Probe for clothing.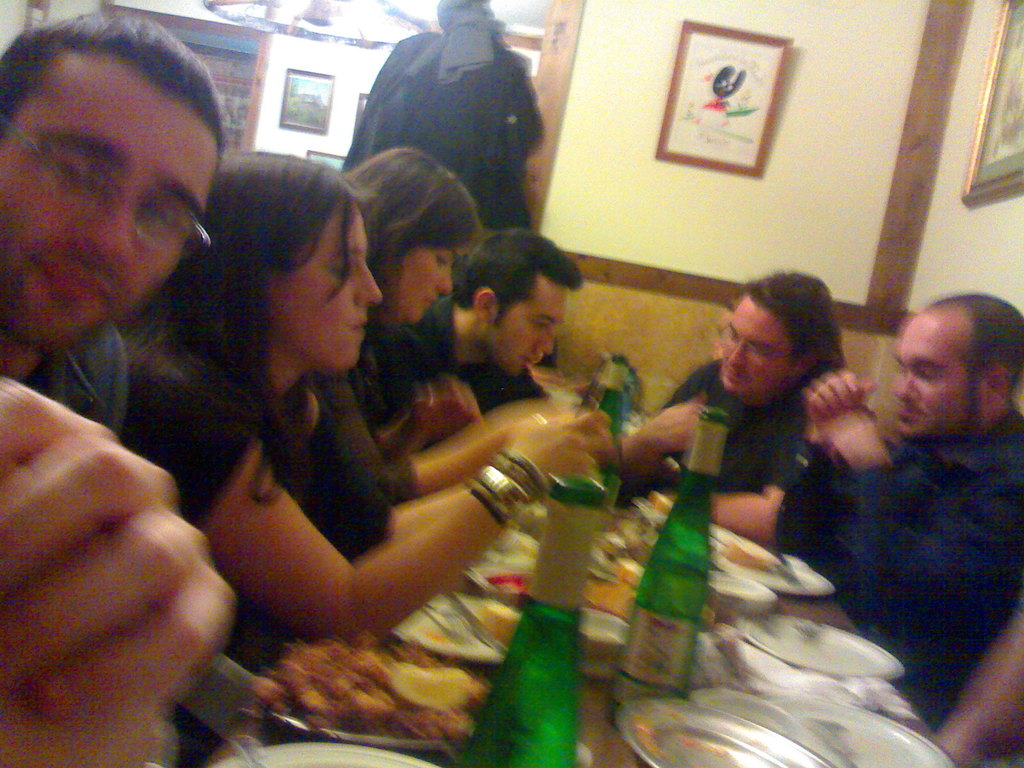
Probe result: <box>660,348,833,544</box>.
